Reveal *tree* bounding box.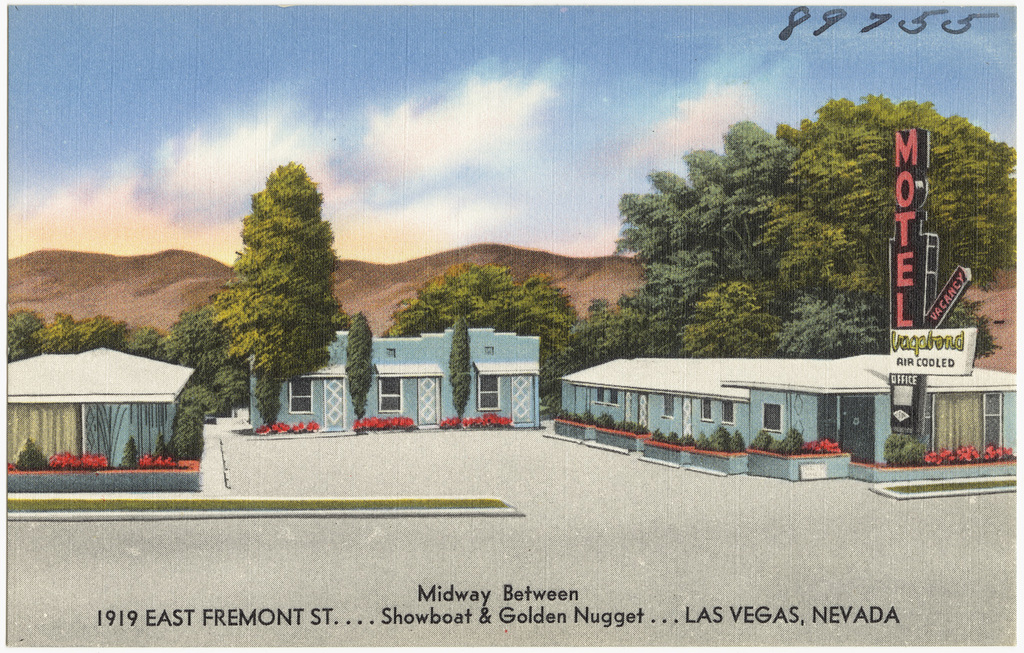
Revealed: 567,286,656,370.
